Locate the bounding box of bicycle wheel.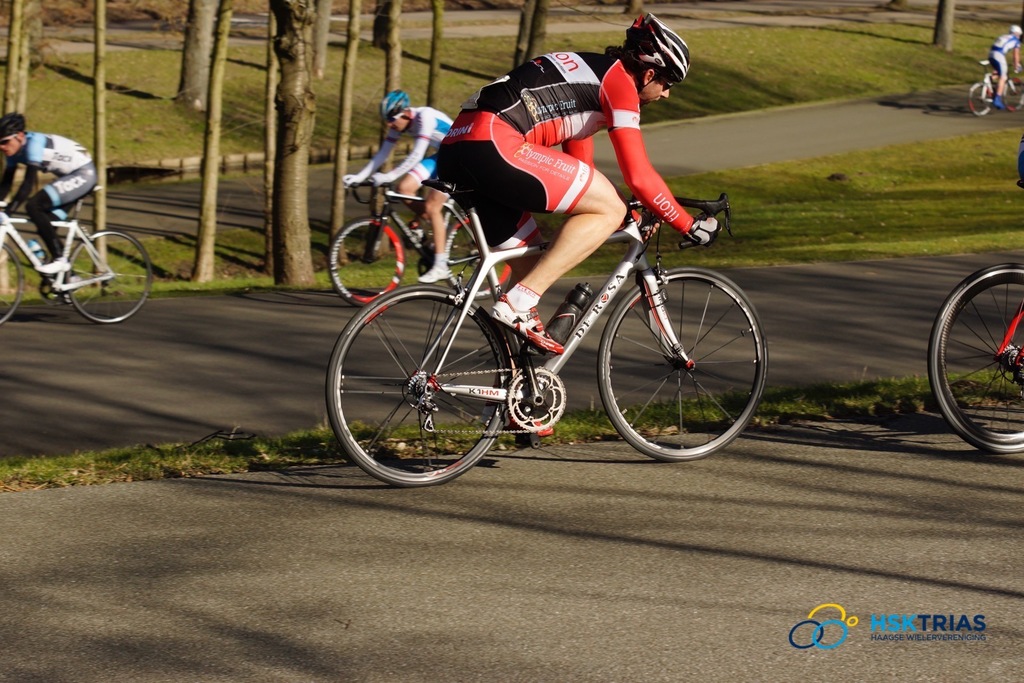
Bounding box: {"x1": 1004, "y1": 72, "x2": 1023, "y2": 113}.
